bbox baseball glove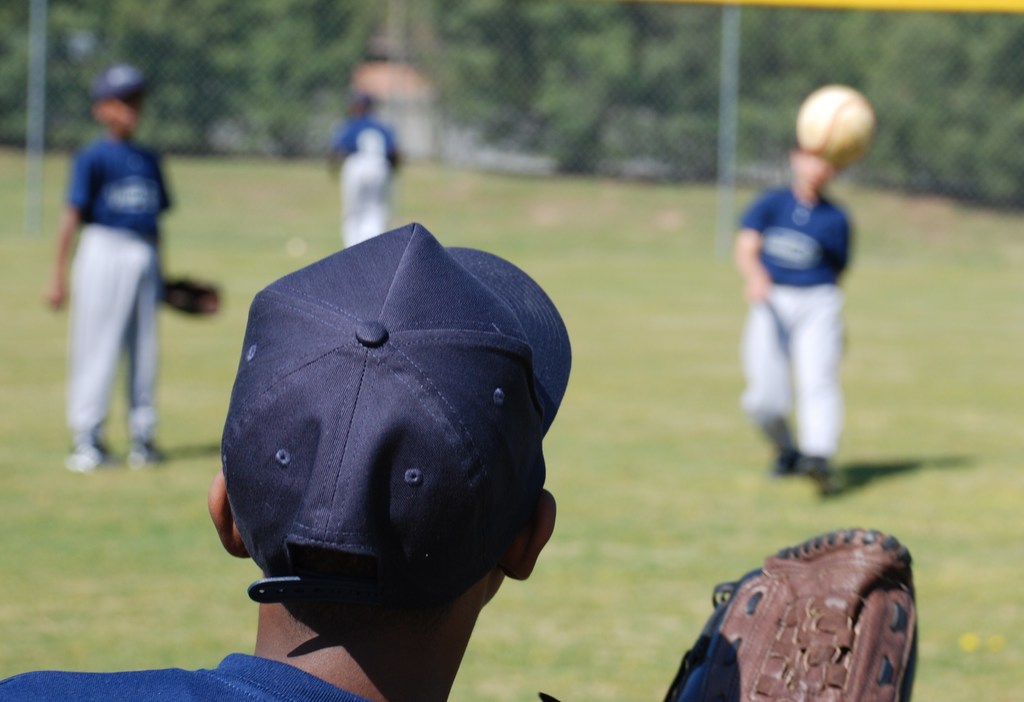
670, 527, 920, 701
